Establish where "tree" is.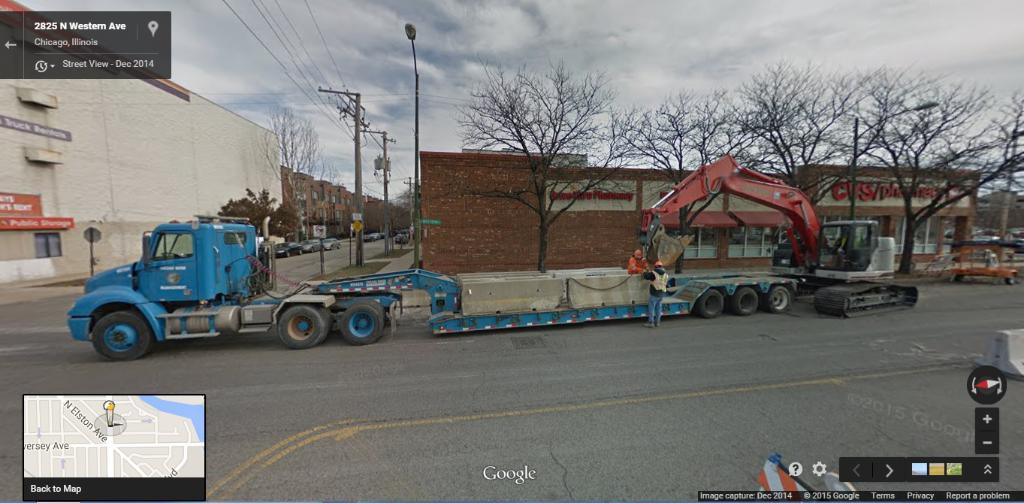
Established at detection(265, 103, 325, 239).
